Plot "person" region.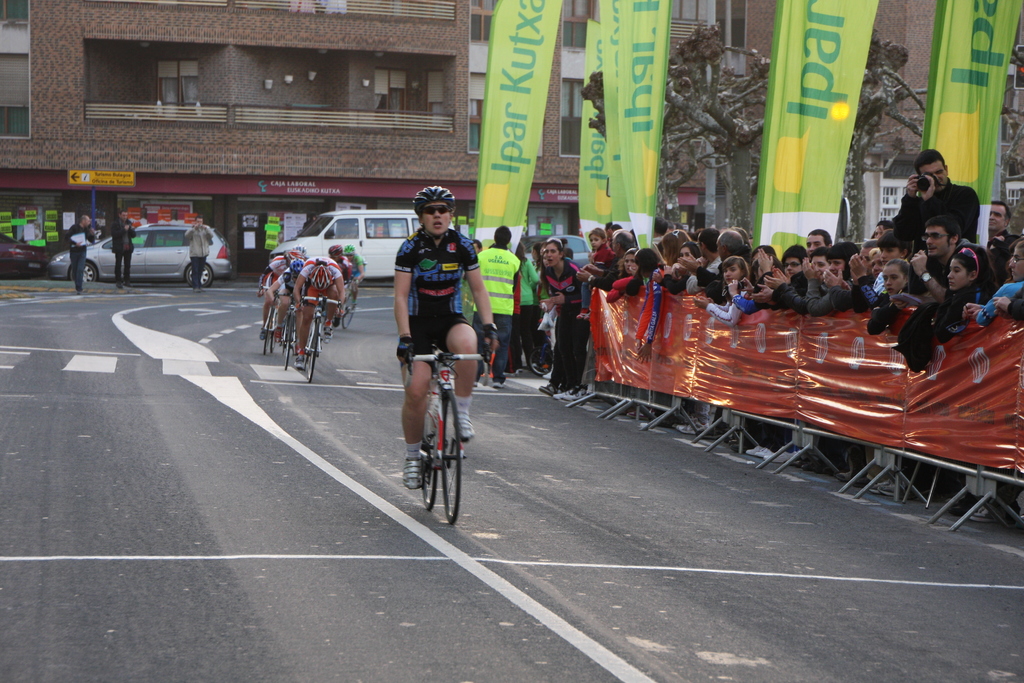
Plotted at (111, 205, 136, 288).
